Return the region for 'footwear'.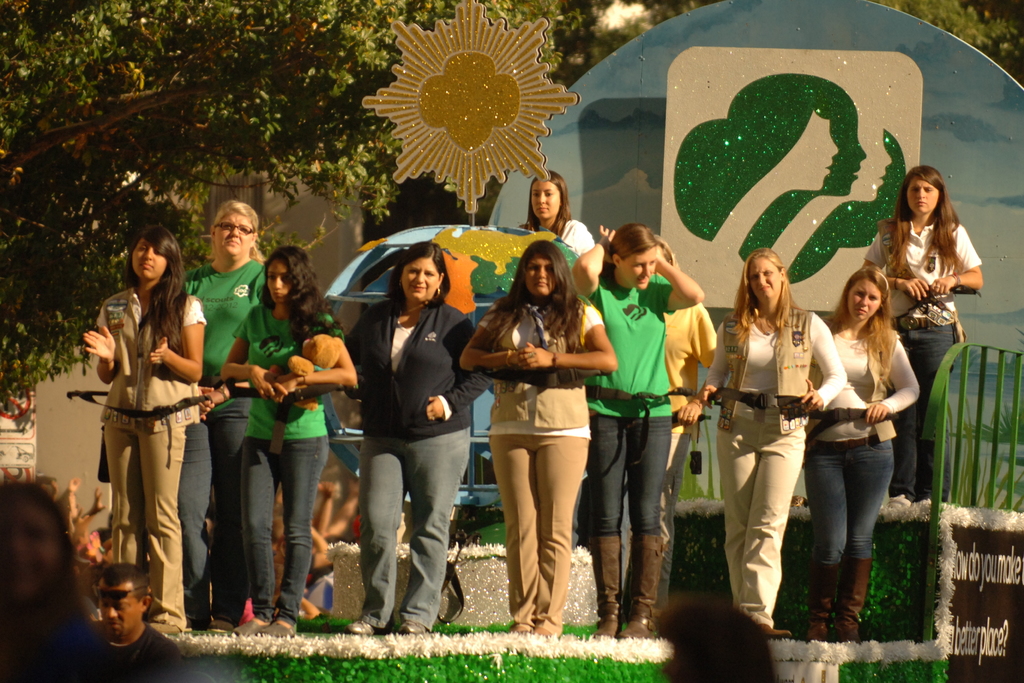
<region>536, 618, 563, 634</region>.
